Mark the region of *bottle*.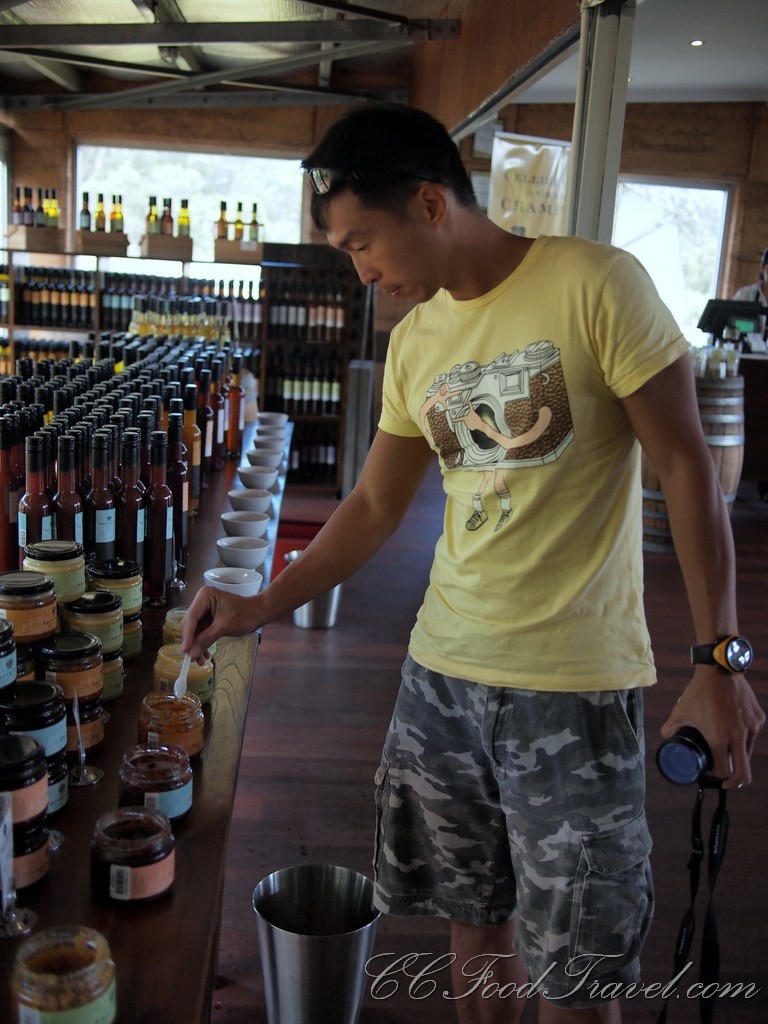
Region: 236,202,247,241.
